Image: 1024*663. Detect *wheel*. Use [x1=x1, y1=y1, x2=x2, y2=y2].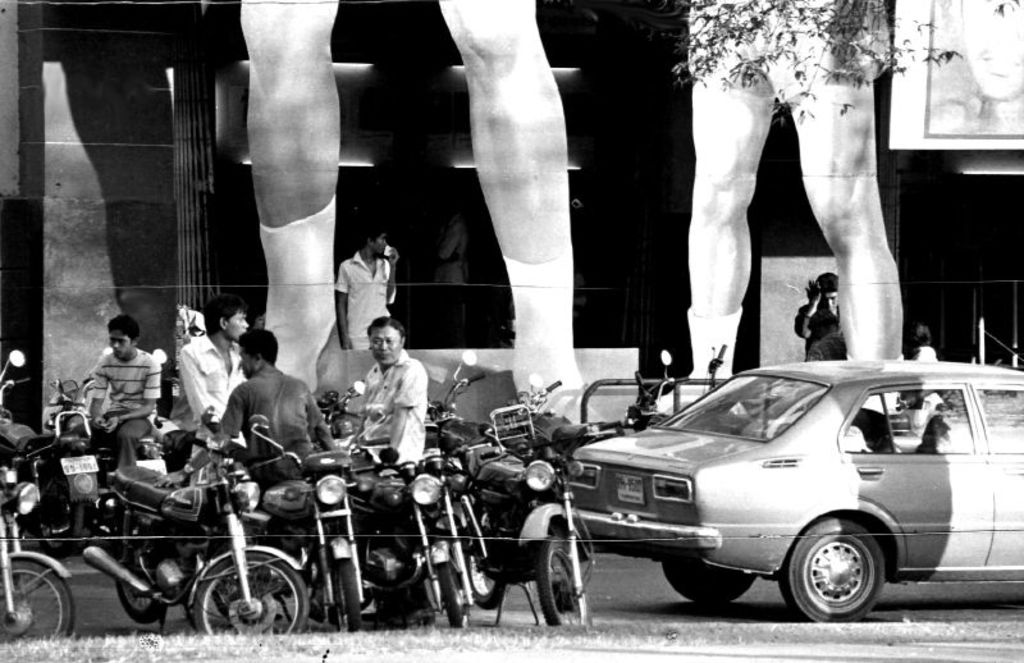
[x1=0, y1=555, x2=74, y2=637].
